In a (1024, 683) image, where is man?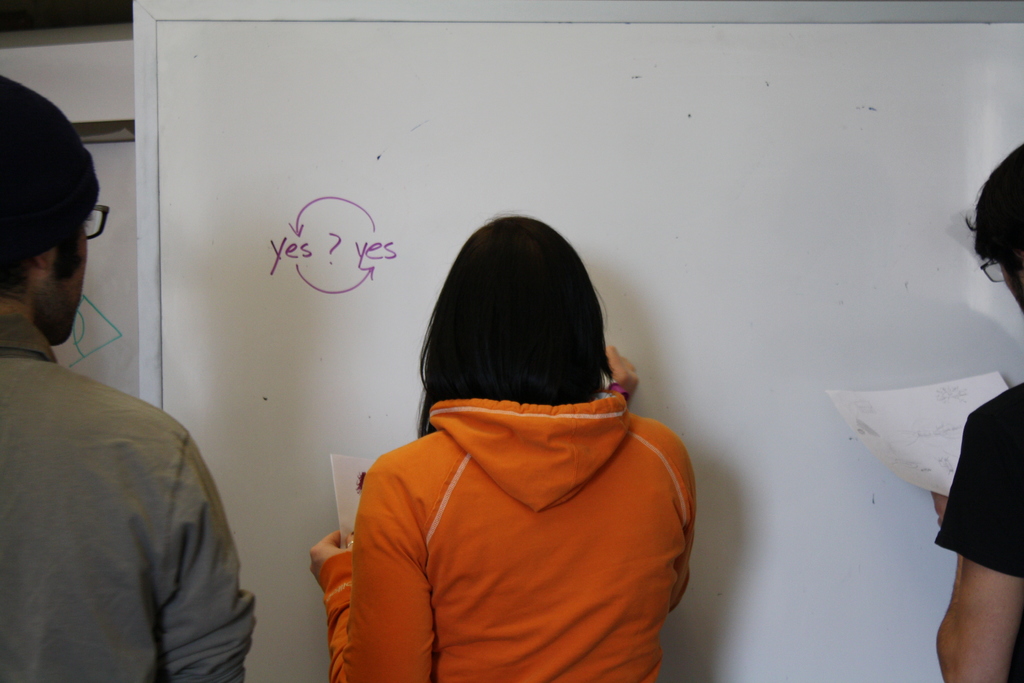
bbox=(0, 73, 257, 680).
